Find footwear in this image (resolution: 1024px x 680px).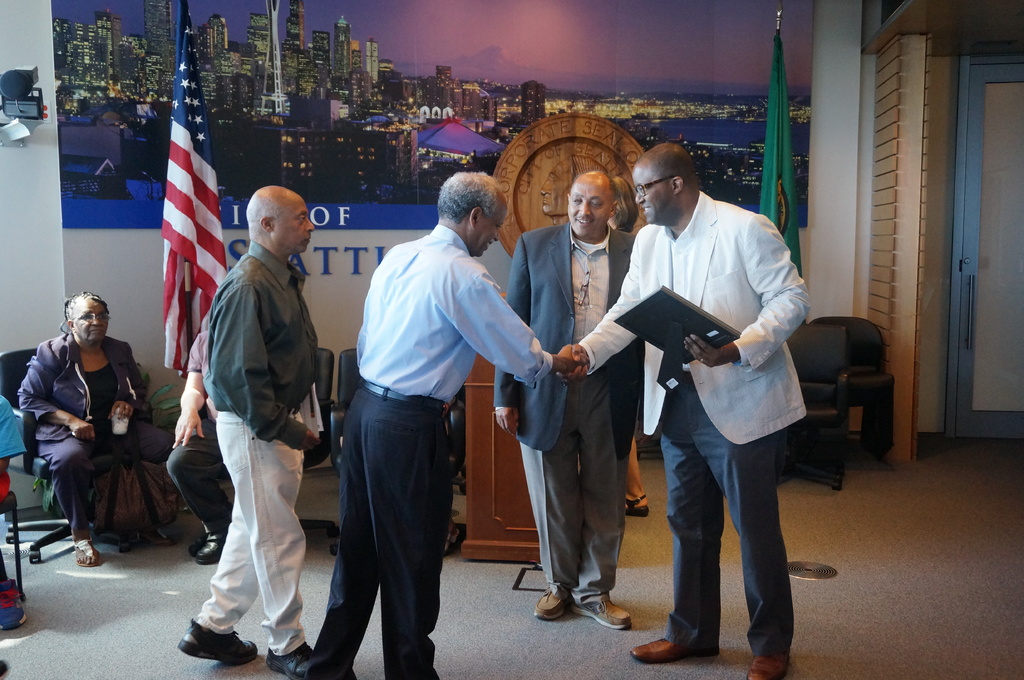
region(0, 574, 28, 631).
